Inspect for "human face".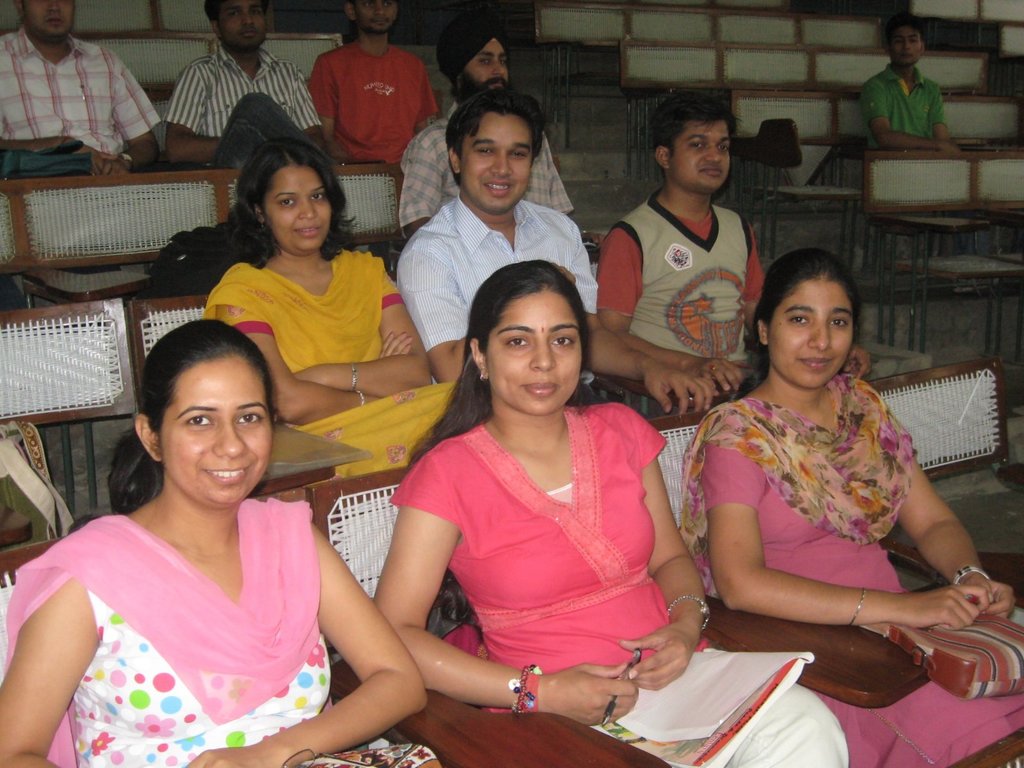
Inspection: {"x1": 886, "y1": 29, "x2": 922, "y2": 68}.
